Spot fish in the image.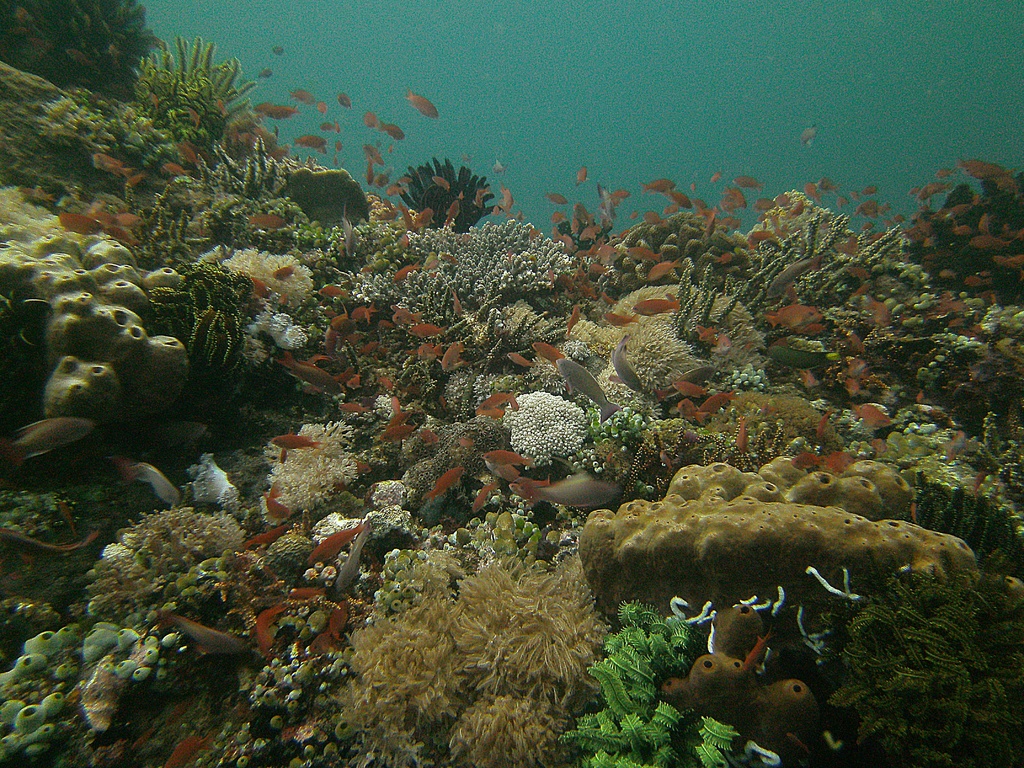
fish found at box=[502, 209, 514, 220].
